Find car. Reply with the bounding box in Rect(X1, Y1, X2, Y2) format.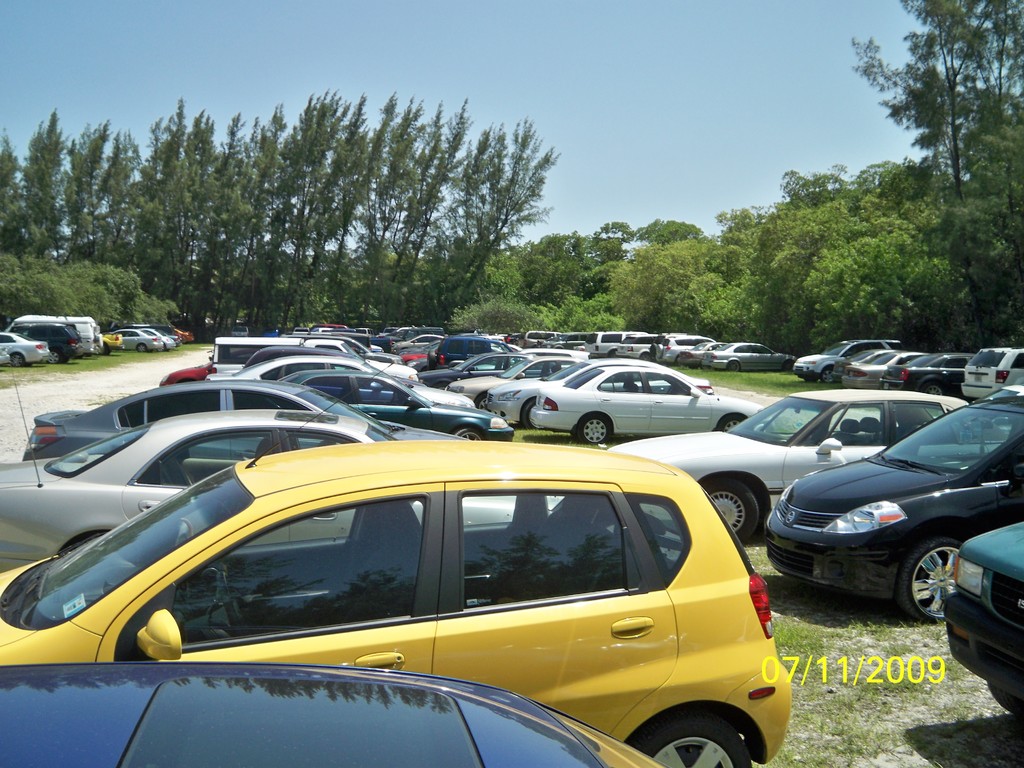
Rect(801, 333, 897, 383).
